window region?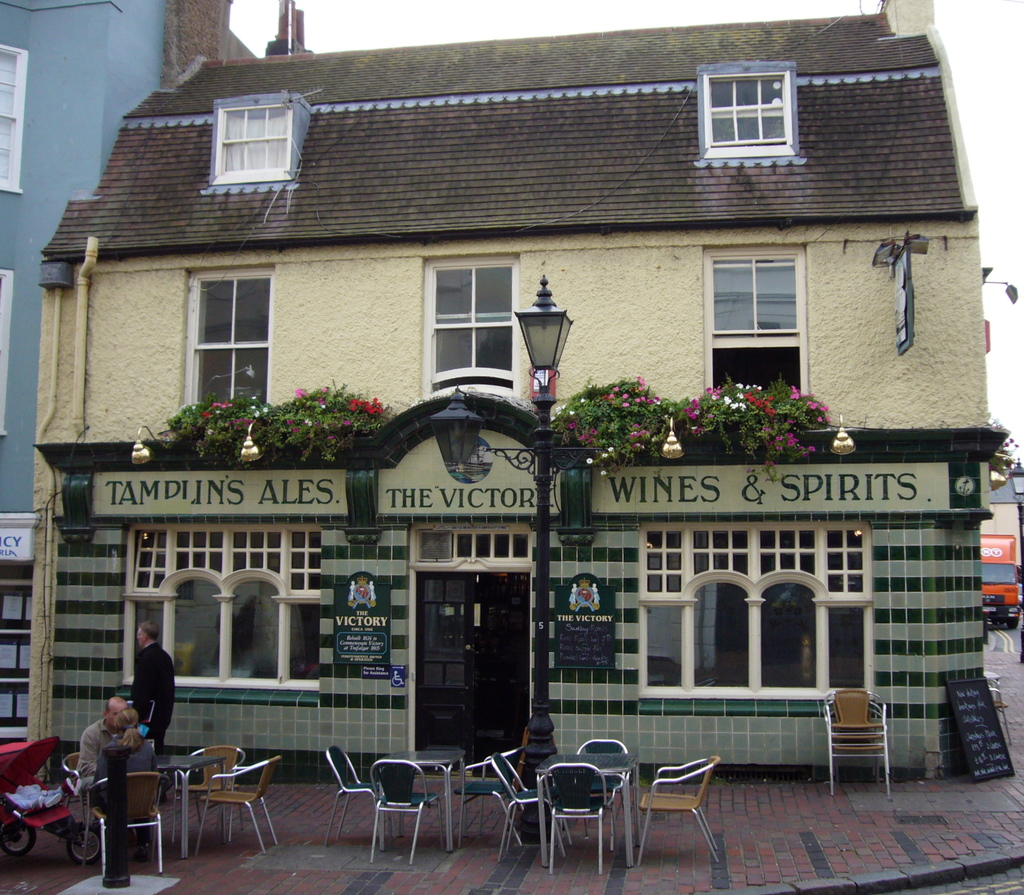
172, 269, 269, 440
